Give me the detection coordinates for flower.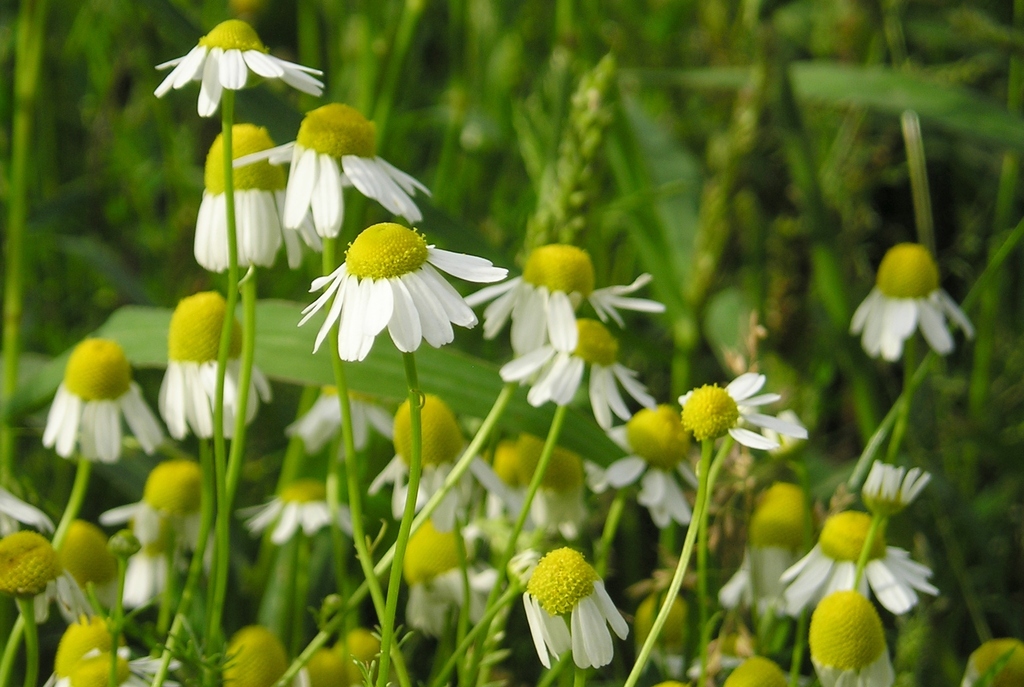
box(856, 452, 938, 515).
